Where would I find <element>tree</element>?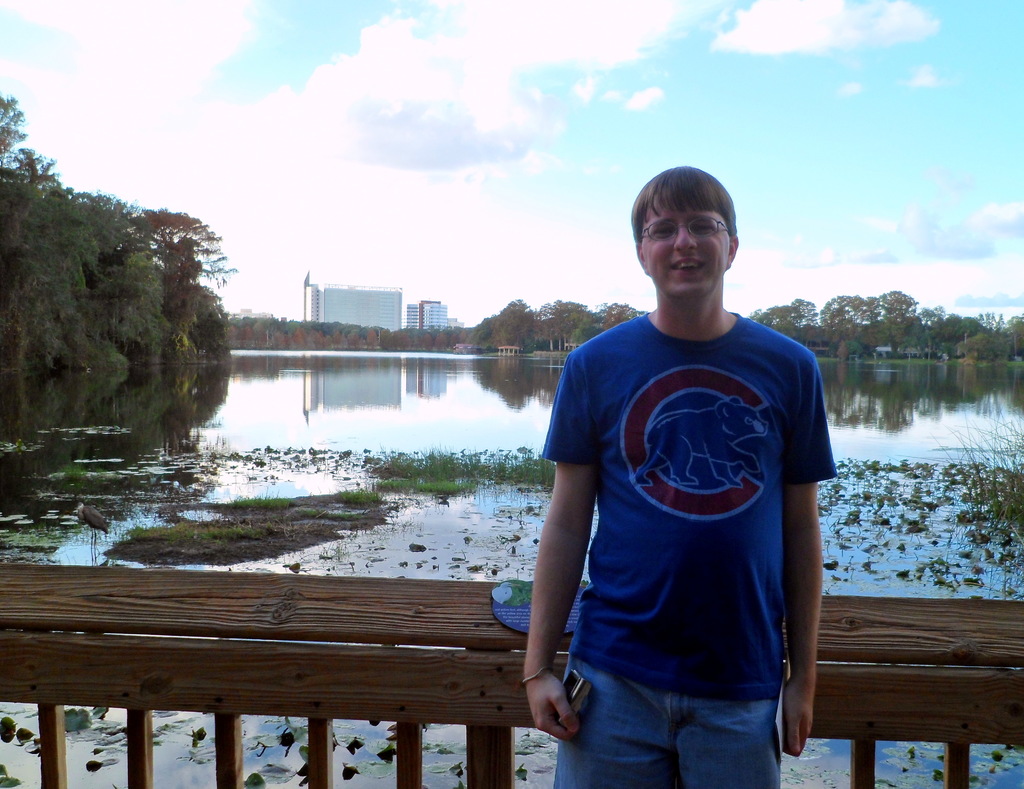
At 0:84:244:380.
